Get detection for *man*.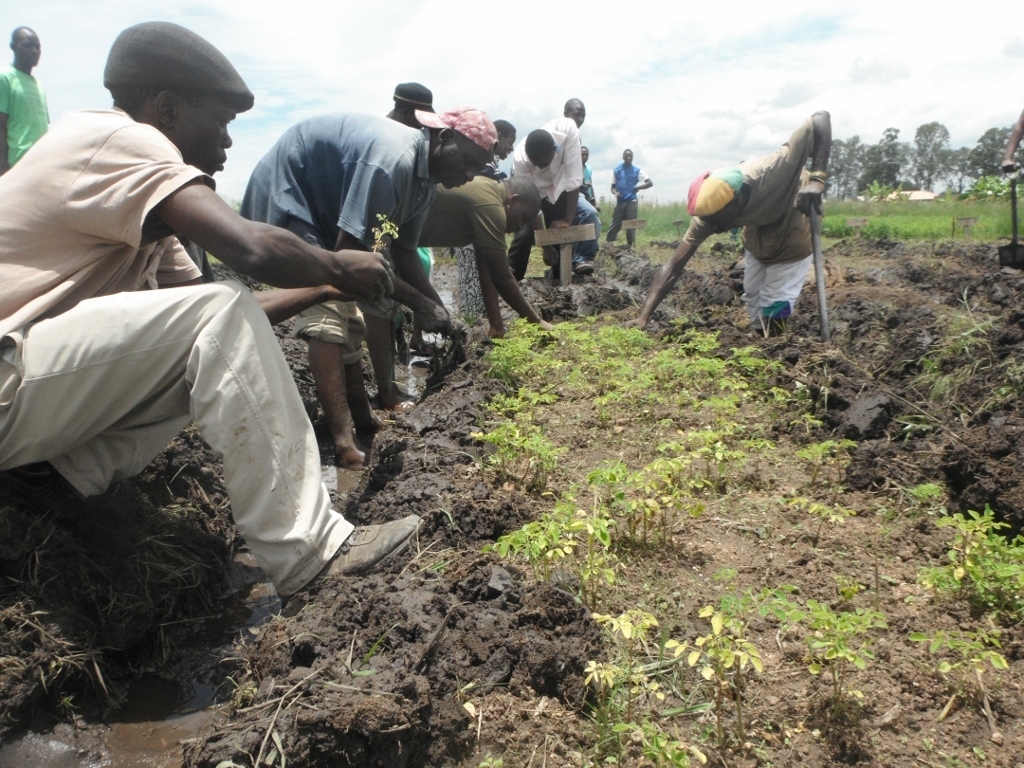
Detection: x1=0, y1=20, x2=51, y2=178.
